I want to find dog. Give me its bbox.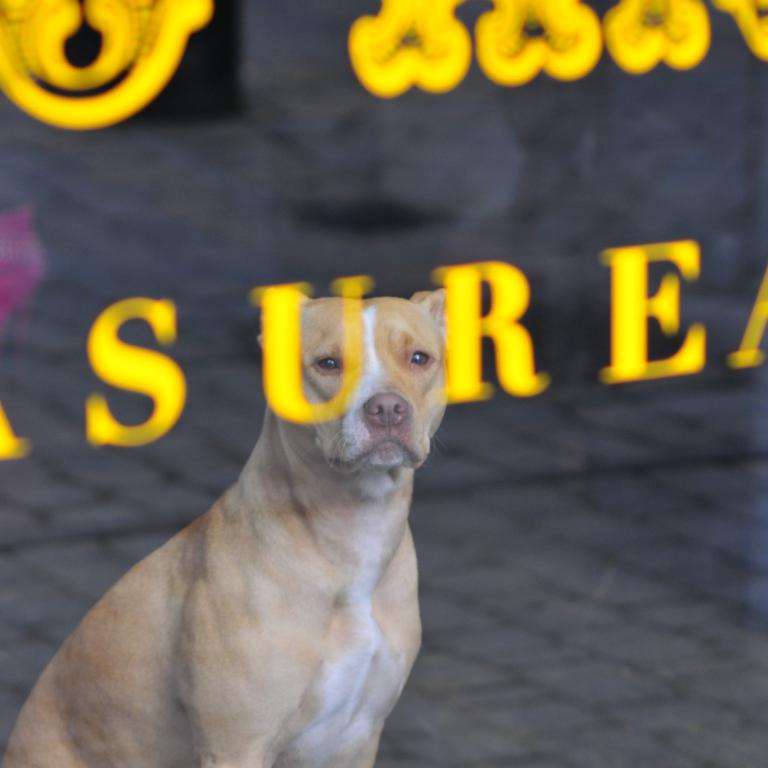
{"x1": 0, "y1": 286, "x2": 454, "y2": 767}.
